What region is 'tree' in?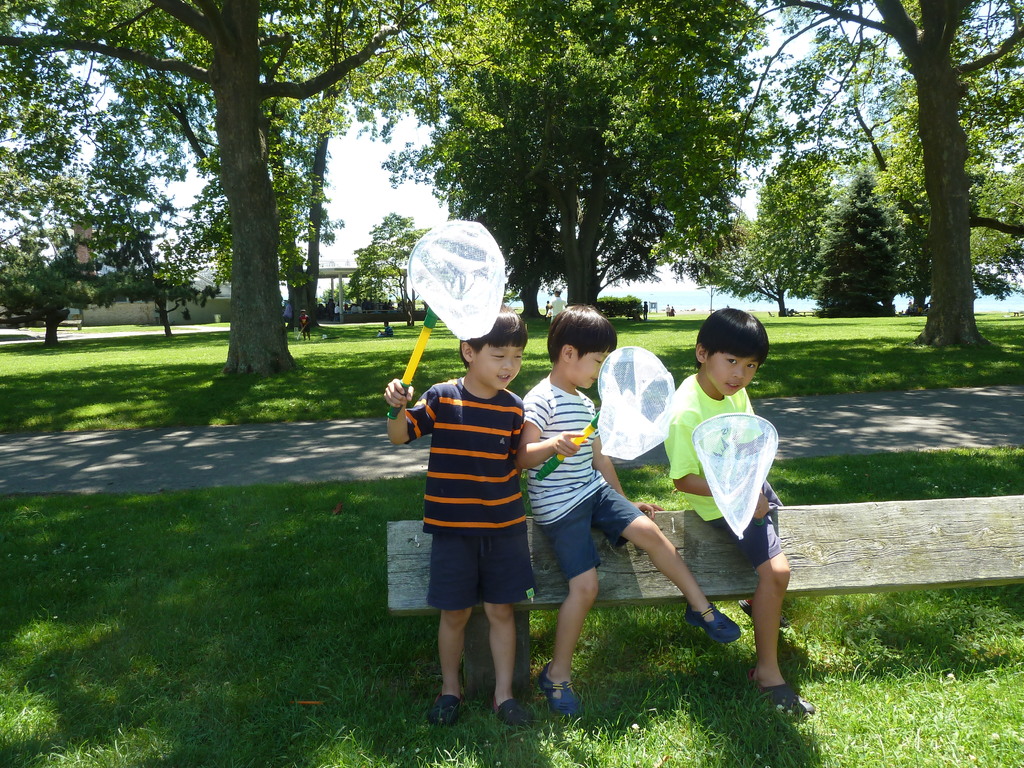
<bbox>415, 0, 794, 312</bbox>.
